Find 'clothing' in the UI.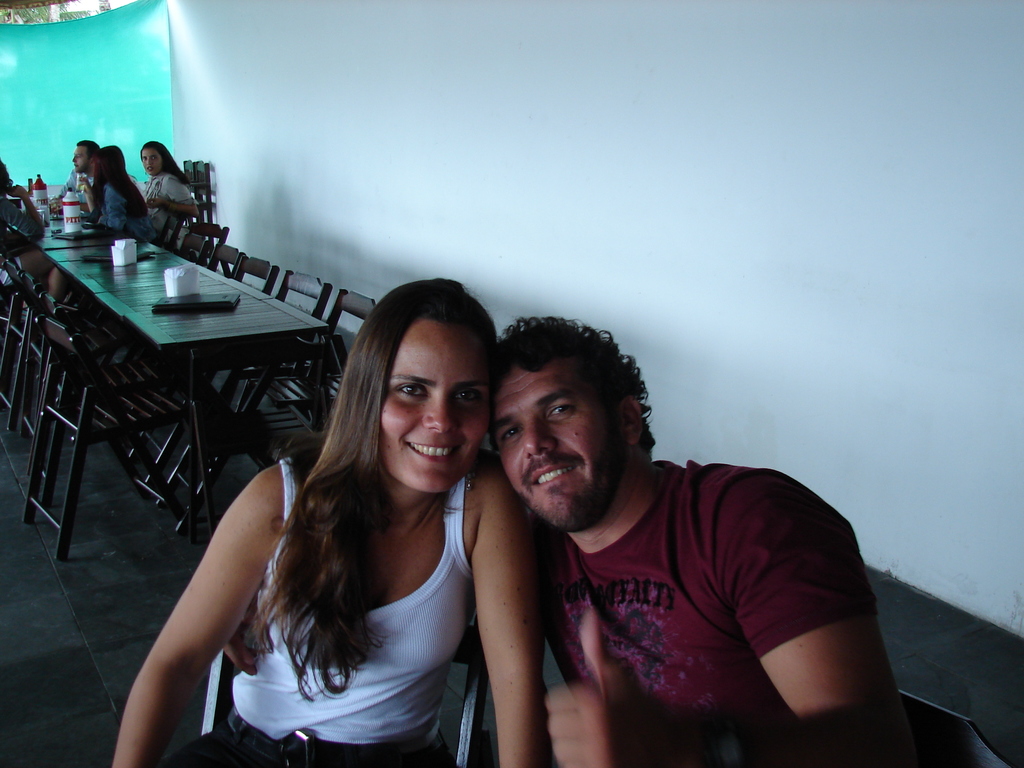
UI element at (x1=99, y1=184, x2=143, y2=239).
